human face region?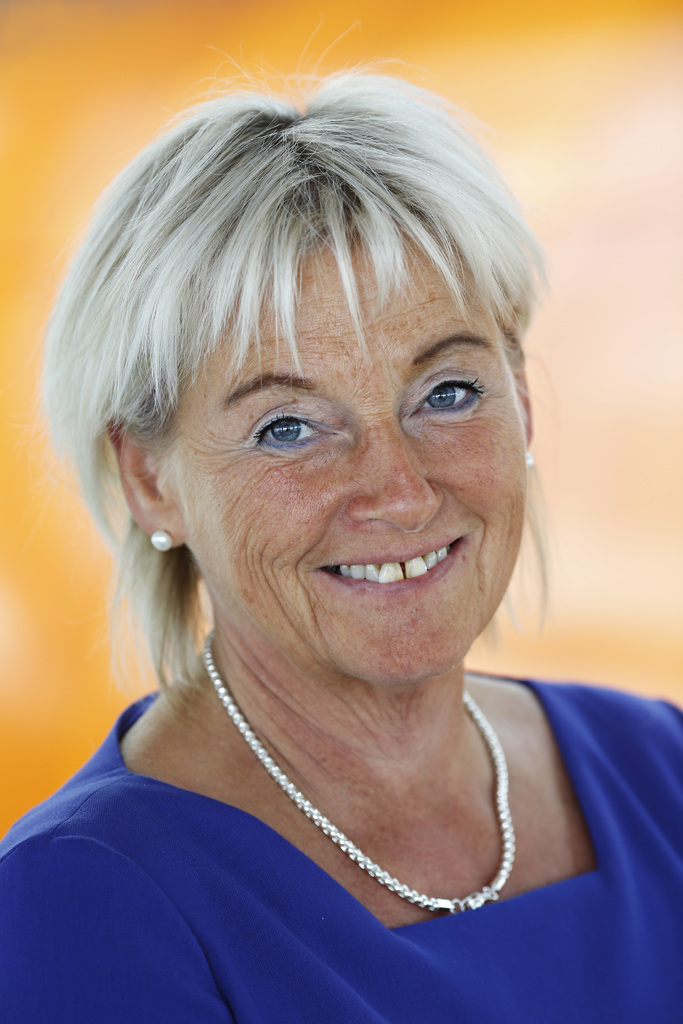
{"x1": 188, "y1": 228, "x2": 530, "y2": 689}
